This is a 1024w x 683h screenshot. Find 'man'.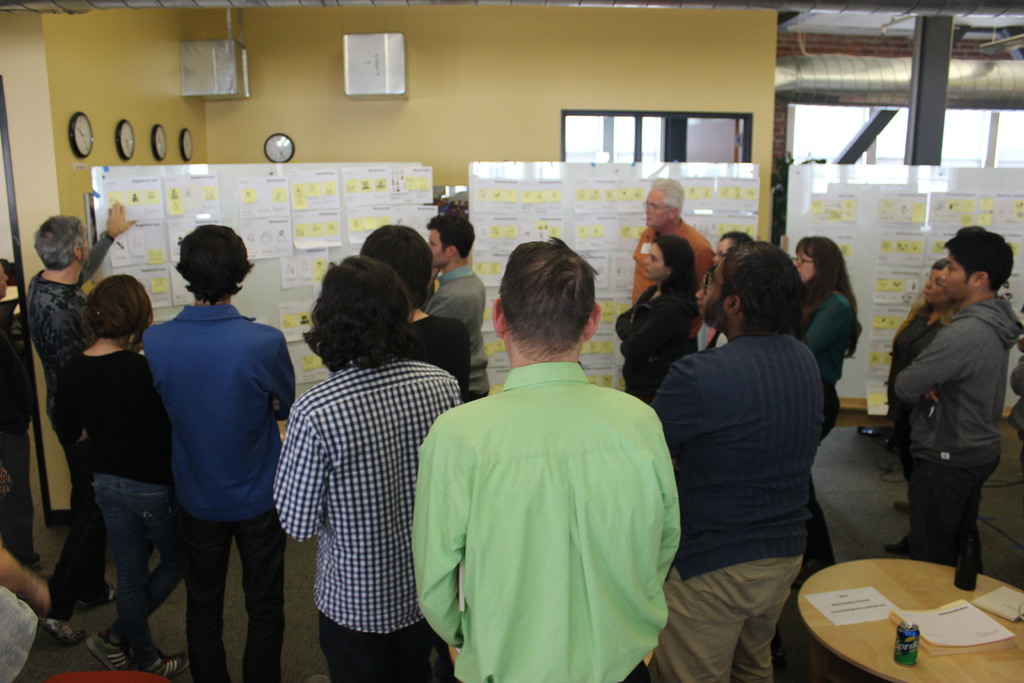
Bounding box: 144:219:298:682.
